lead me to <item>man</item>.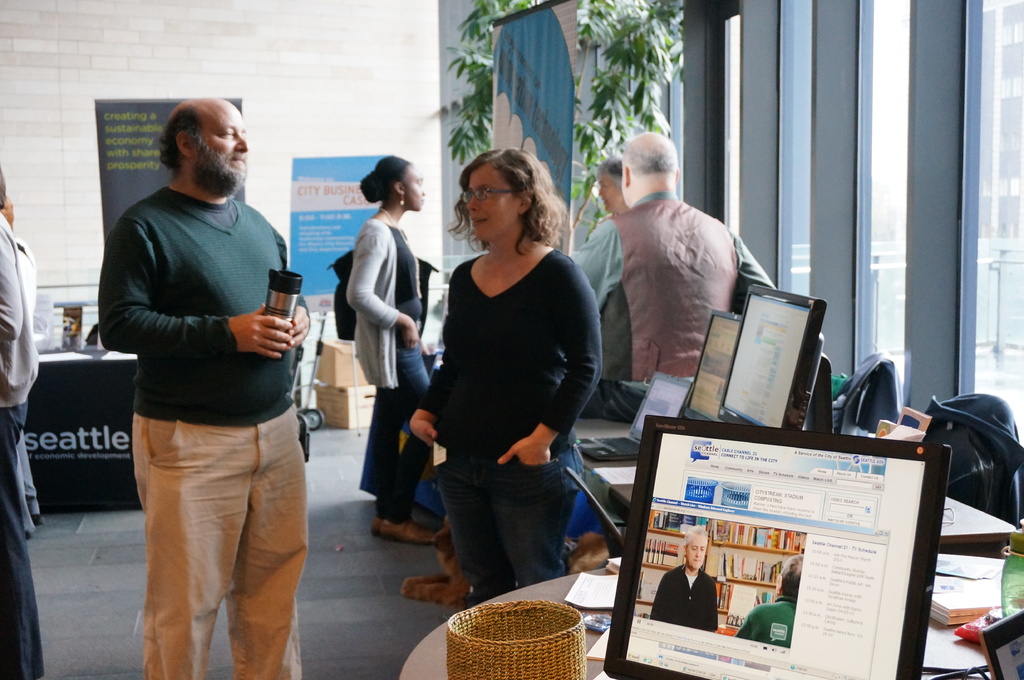
Lead to {"x1": 646, "y1": 526, "x2": 724, "y2": 632}.
